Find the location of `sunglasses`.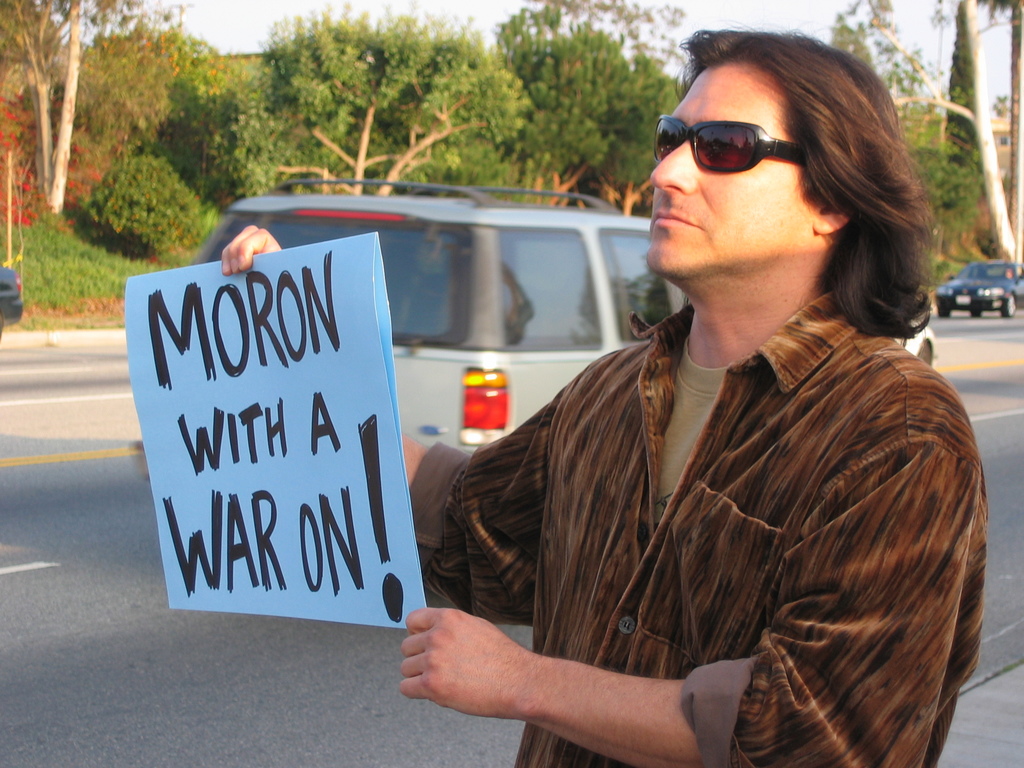
Location: <box>653,116,810,173</box>.
